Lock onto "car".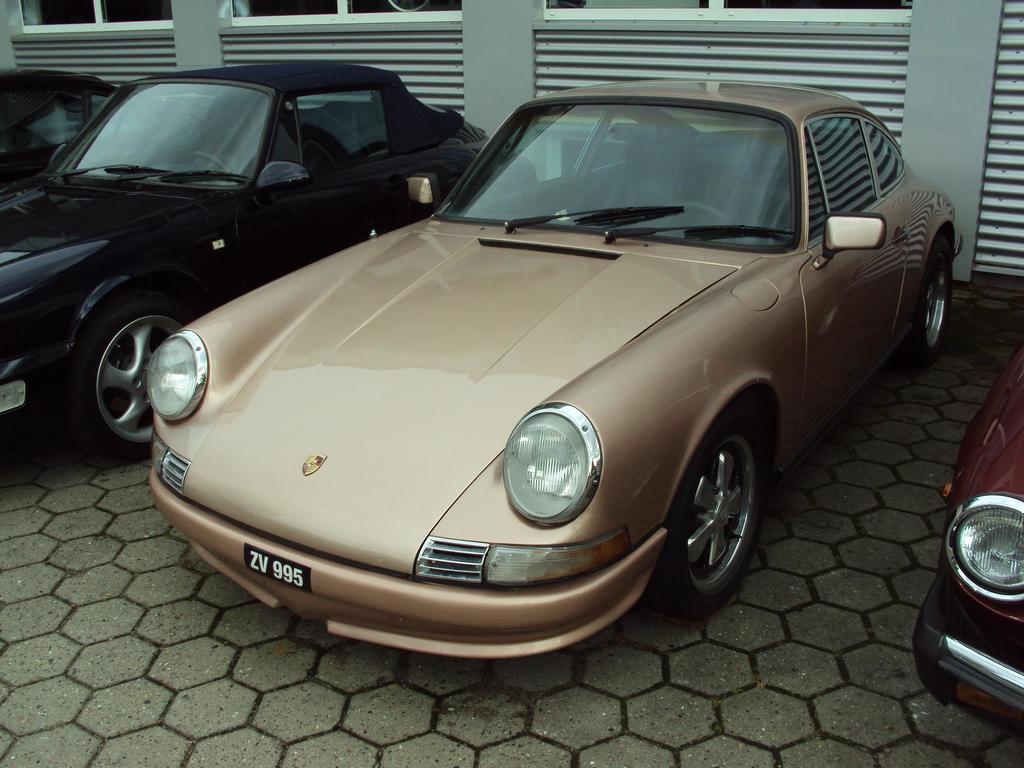
Locked: <bbox>911, 315, 1023, 733</bbox>.
